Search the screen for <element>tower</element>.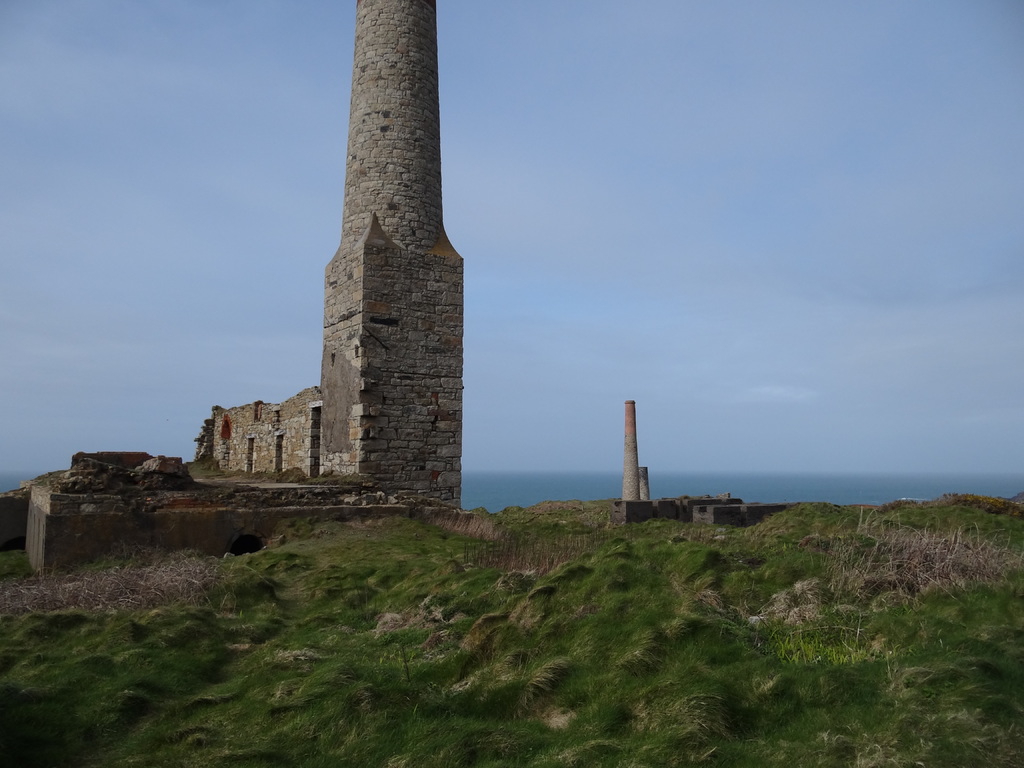
Found at 201 1 467 515.
